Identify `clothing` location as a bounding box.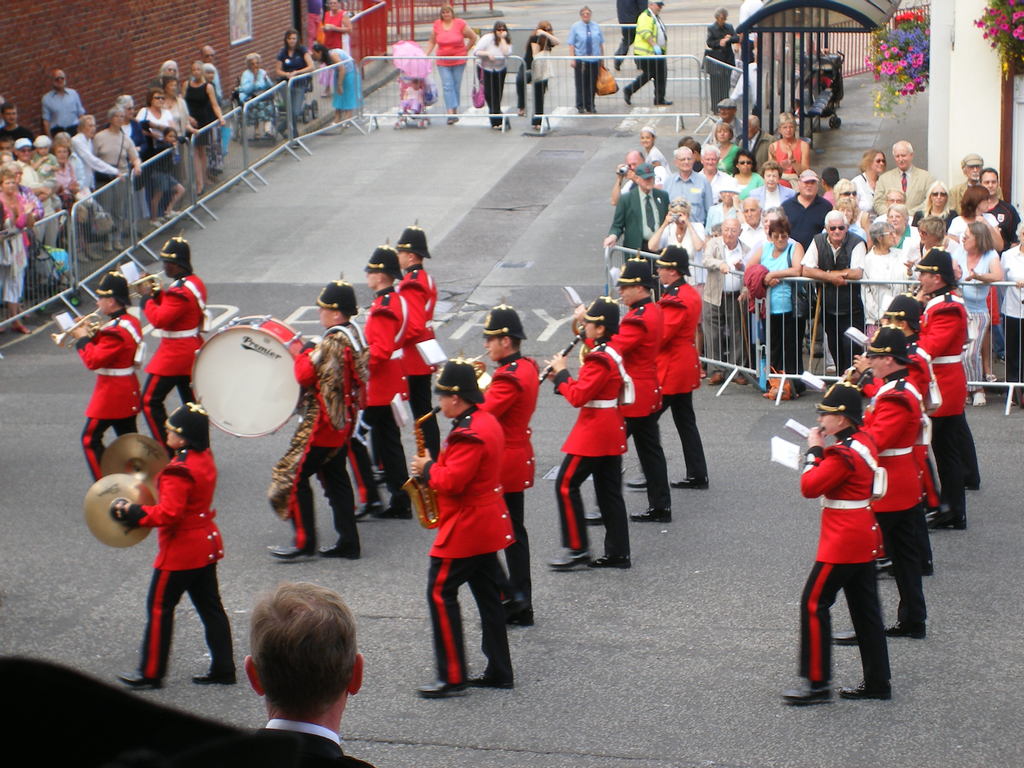
(139,277,208,460).
